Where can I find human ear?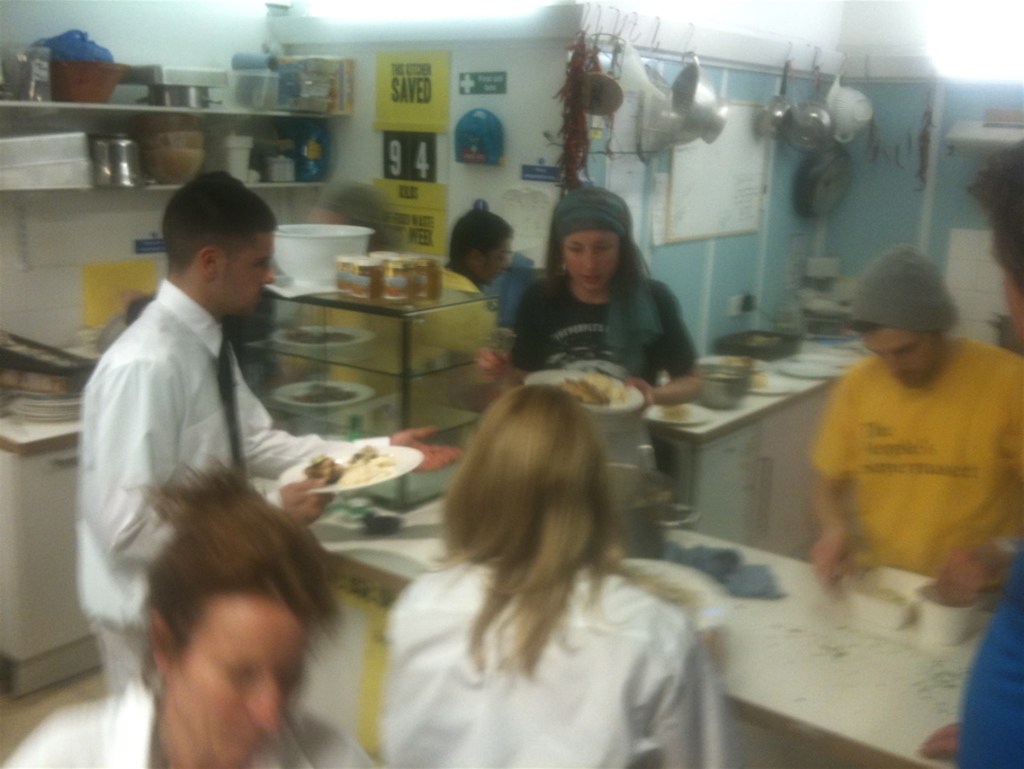
You can find it at [200,247,213,275].
